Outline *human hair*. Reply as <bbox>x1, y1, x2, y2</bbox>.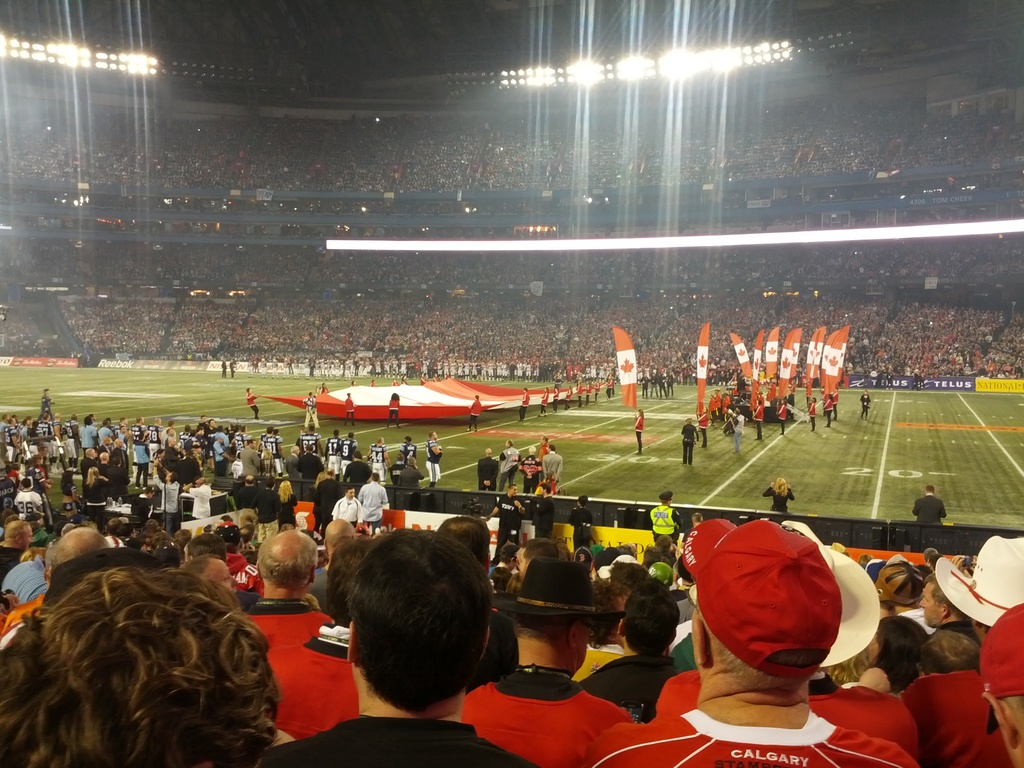
<bbox>179, 553, 219, 579</bbox>.
